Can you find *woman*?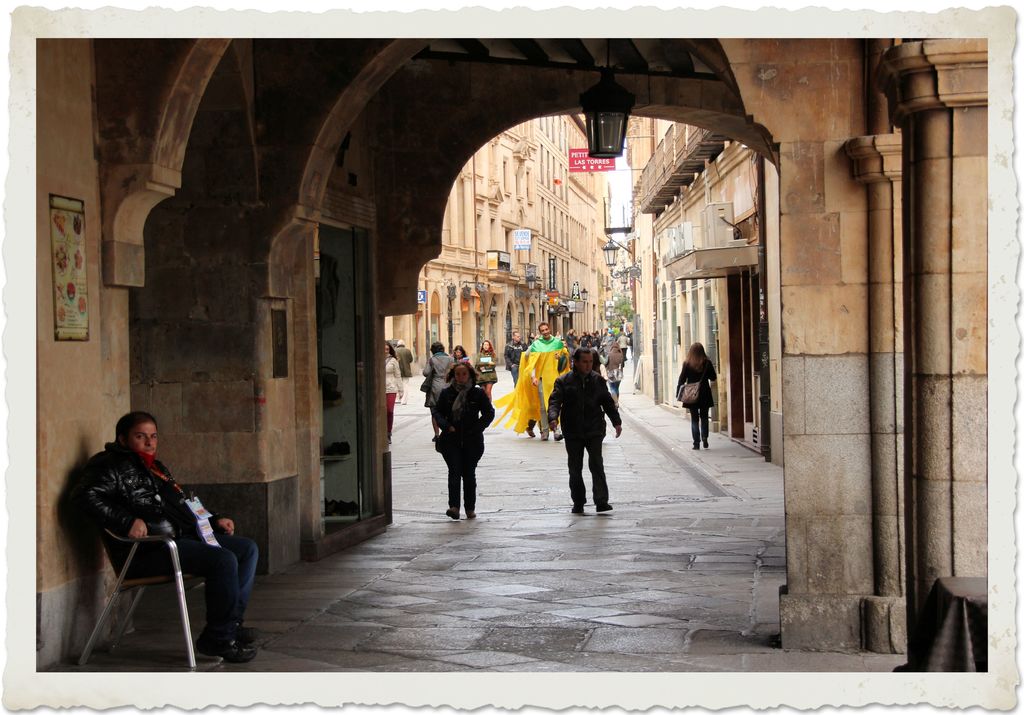
Yes, bounding box: 477, 339, 499, 402.
